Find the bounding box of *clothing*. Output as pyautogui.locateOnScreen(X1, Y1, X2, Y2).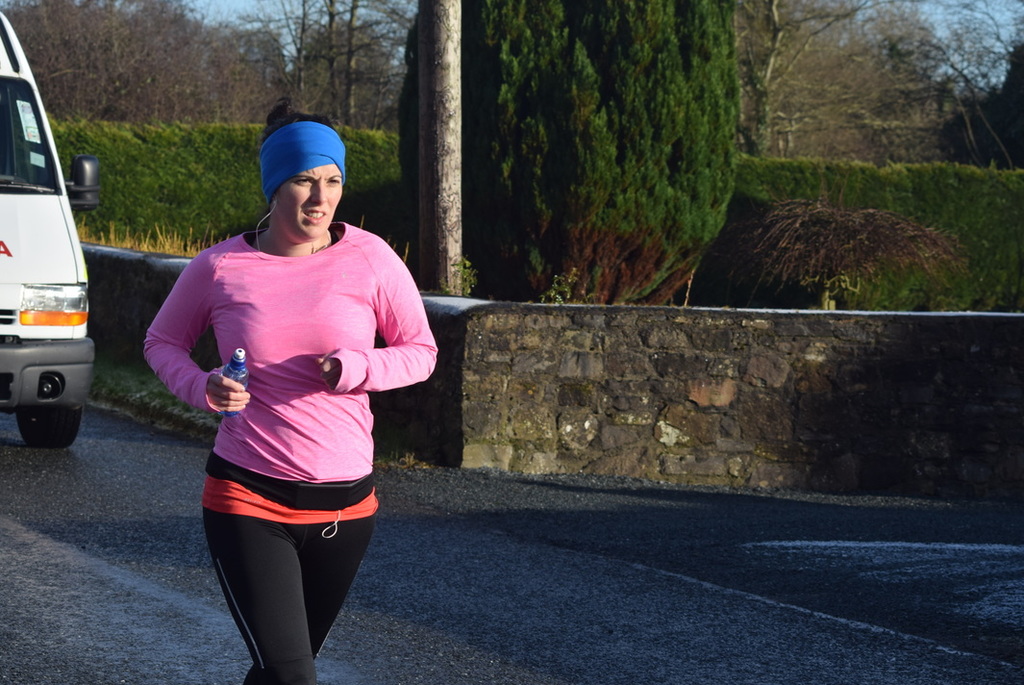
pyautogui.locateOnScreen(146, 230, 432, 684).
